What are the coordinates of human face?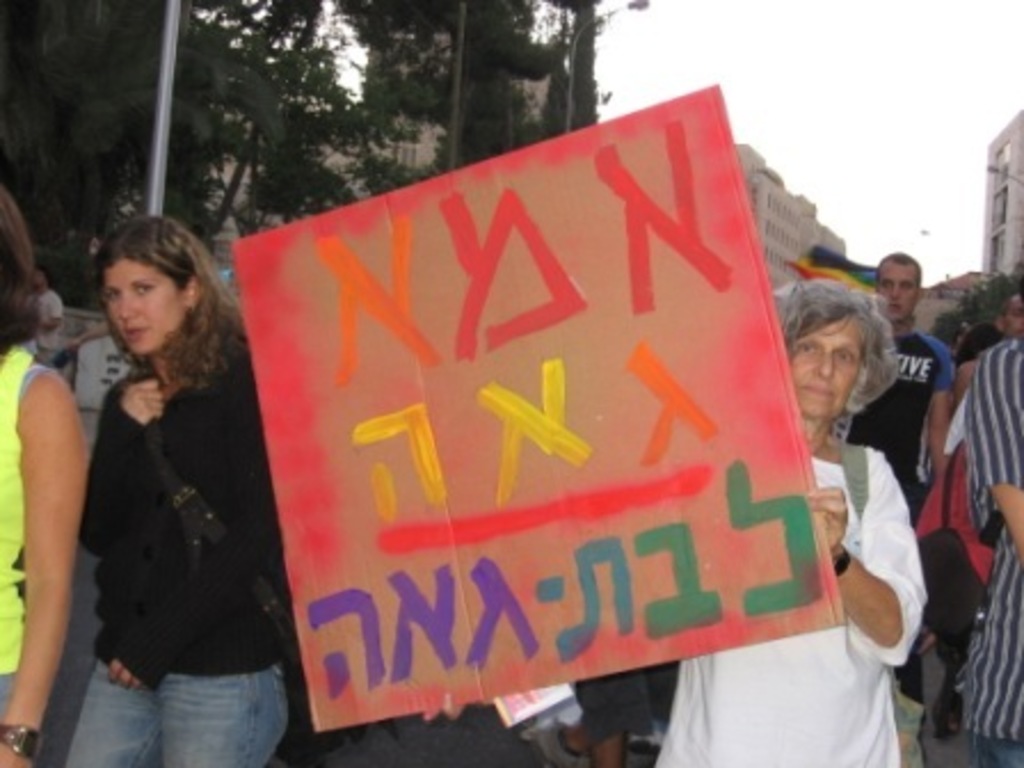
999,286,1022,334.
